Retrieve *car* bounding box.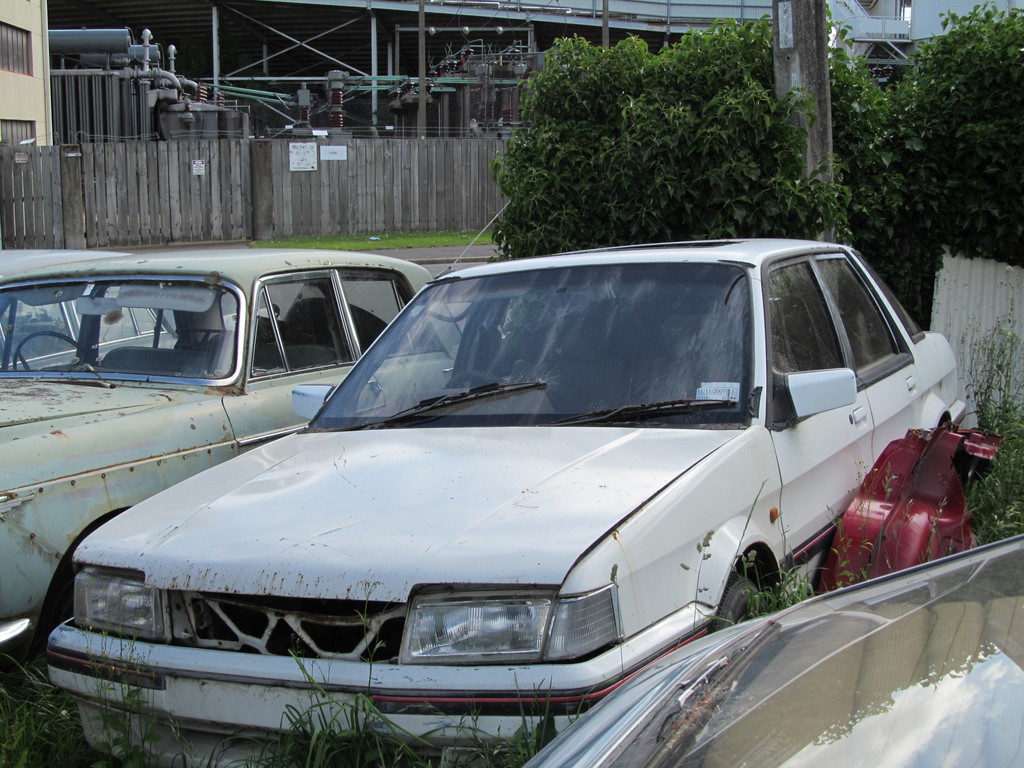
Bounding box: <box>41,202,968,767</box>.
